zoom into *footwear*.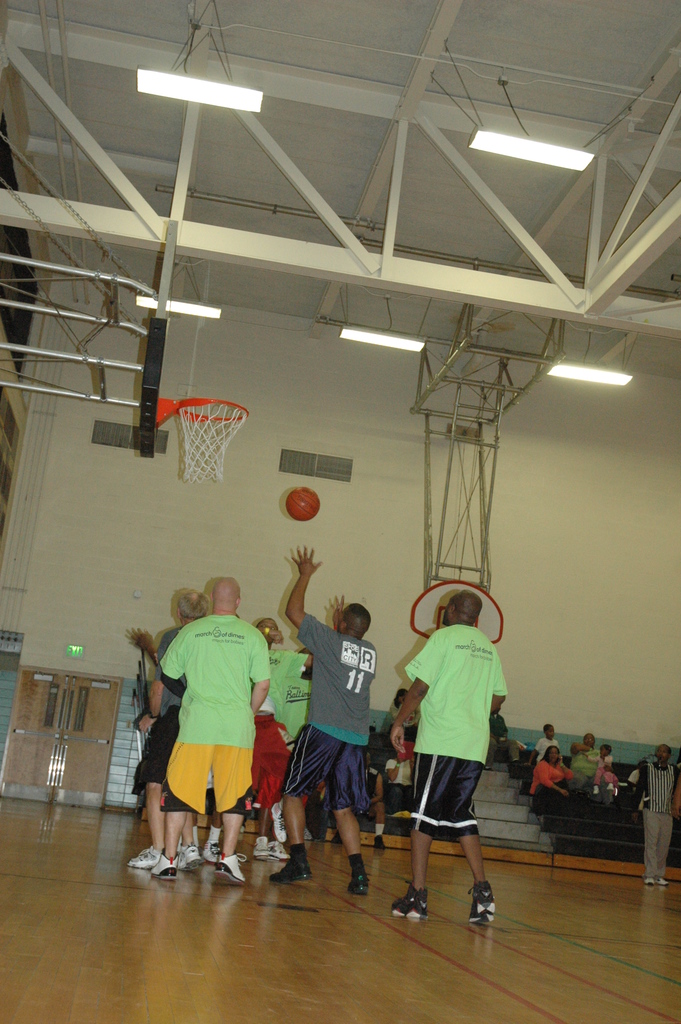
Zoom target: 256, 838, 272, 856.
